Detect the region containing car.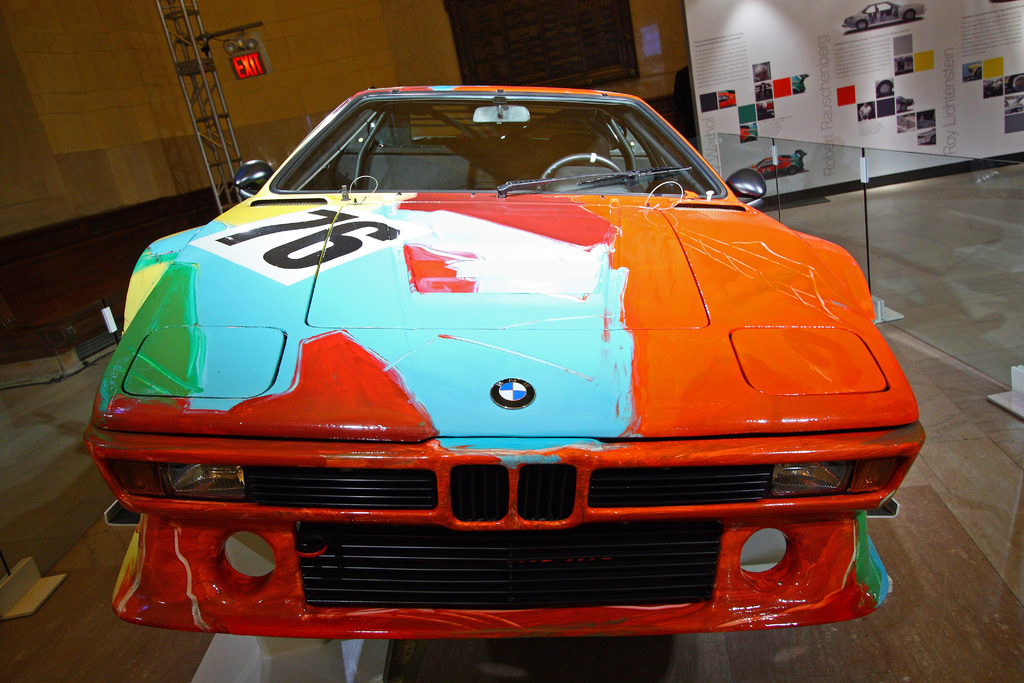
<region>843, 0, 925, 33</region>.
